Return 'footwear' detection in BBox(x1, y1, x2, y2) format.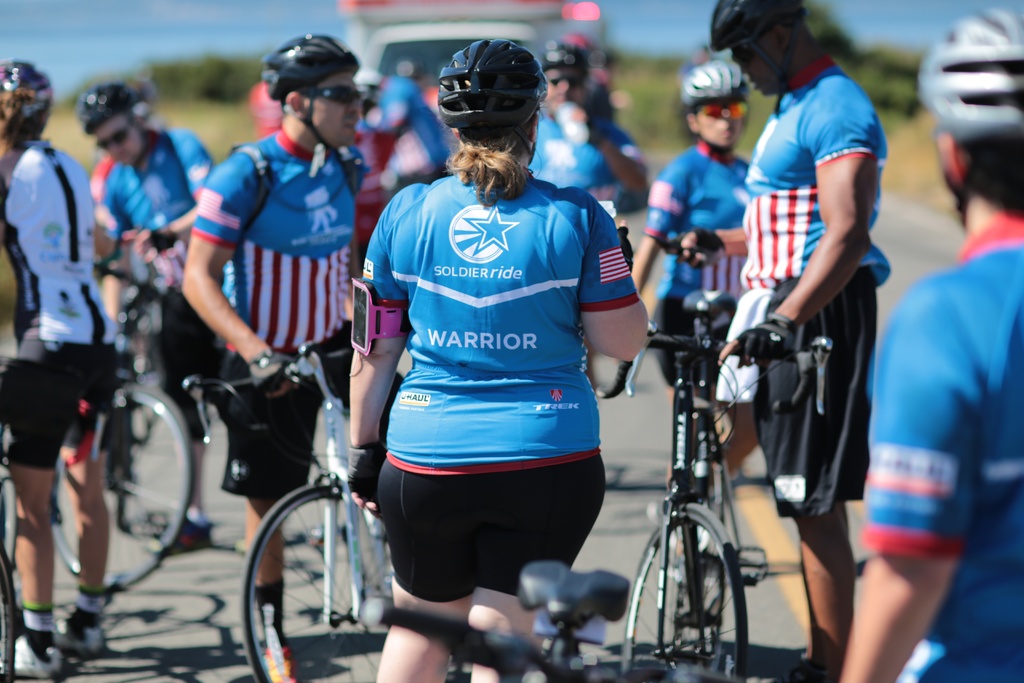
BBox(42, 598, 107, 664).
